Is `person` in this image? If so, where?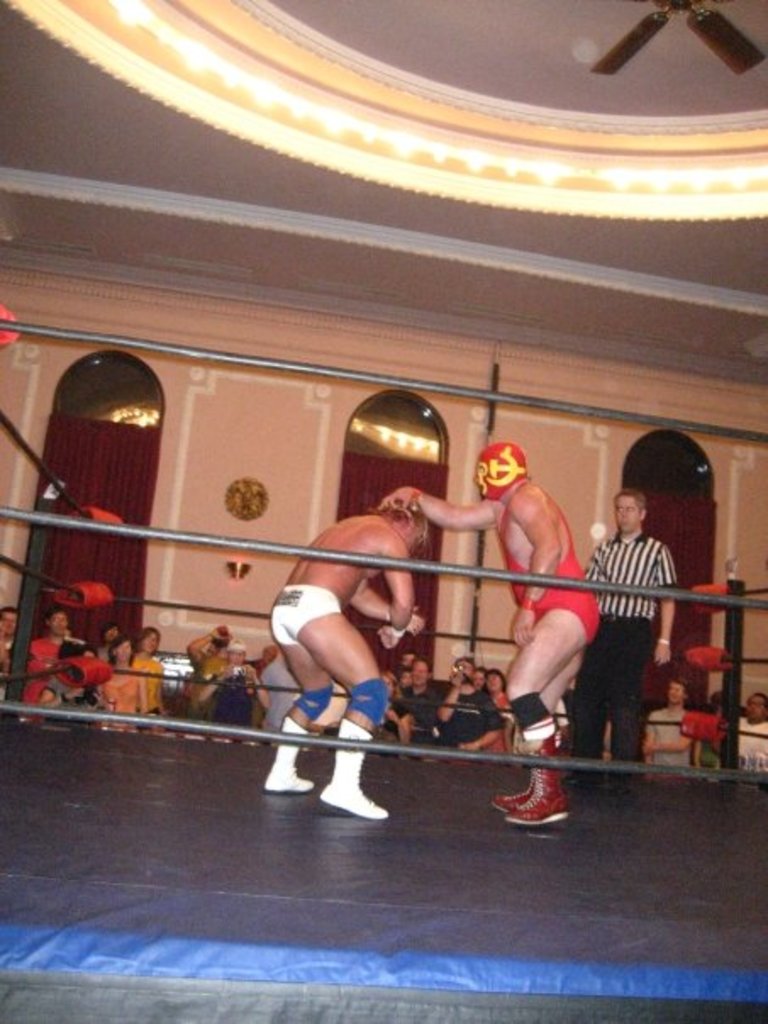
Yes, at bbox(641, 676, 700, 765).
